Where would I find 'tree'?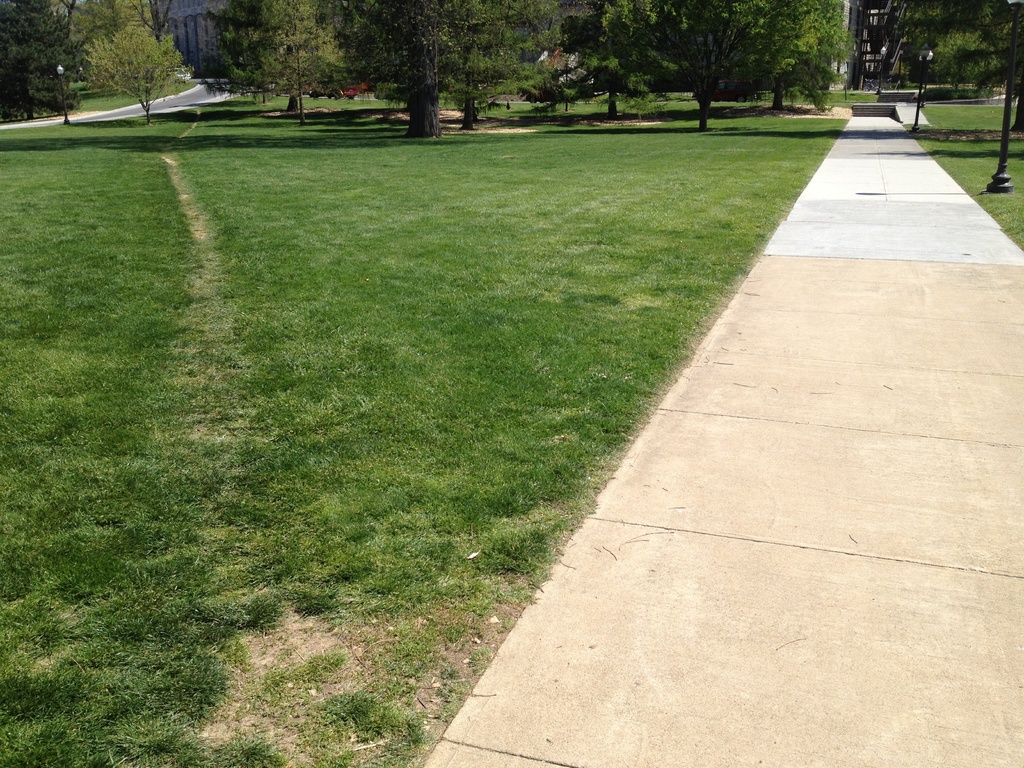
At x1=443 y1=0 x2=556 y2=128.
